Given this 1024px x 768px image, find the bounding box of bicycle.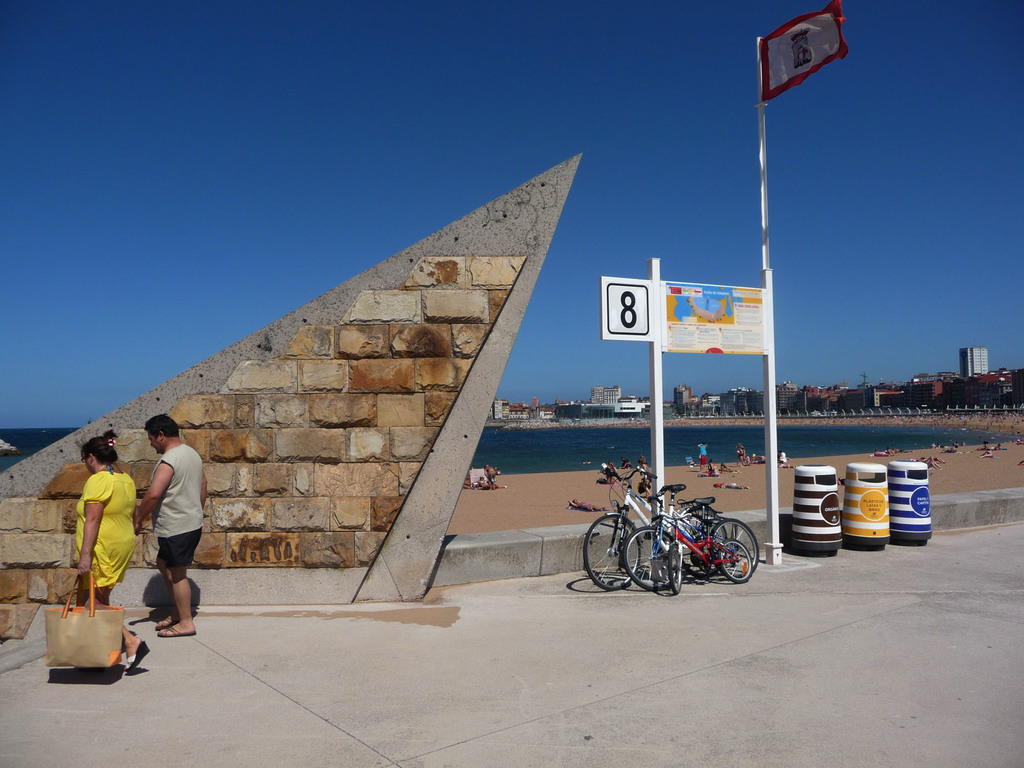
626 484 760 592.
